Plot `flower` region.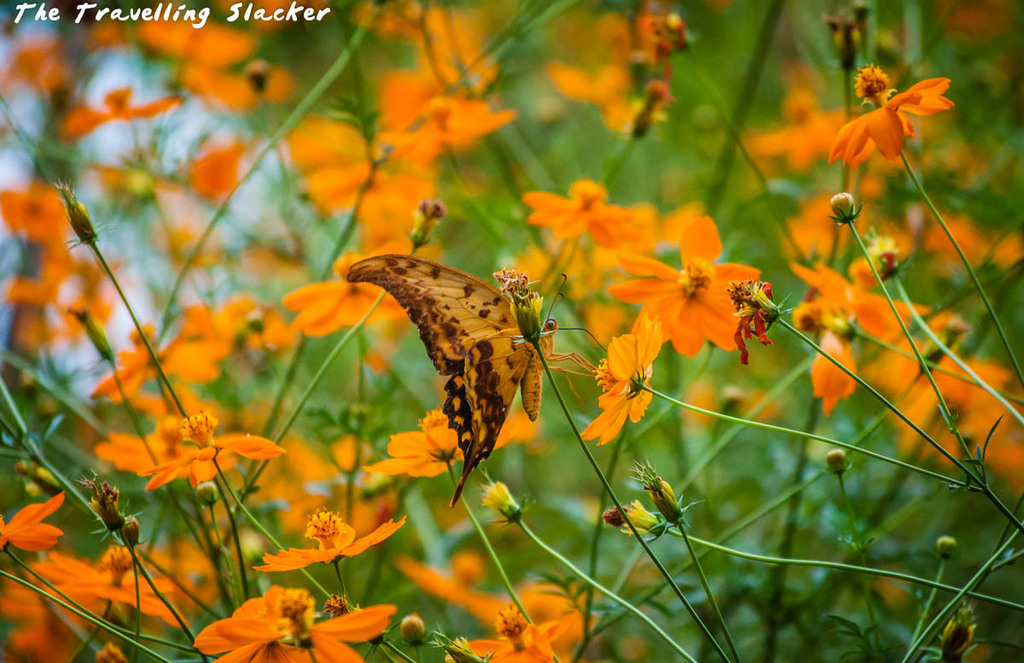
Plotted at BBox(583, 317, 679, 452).
